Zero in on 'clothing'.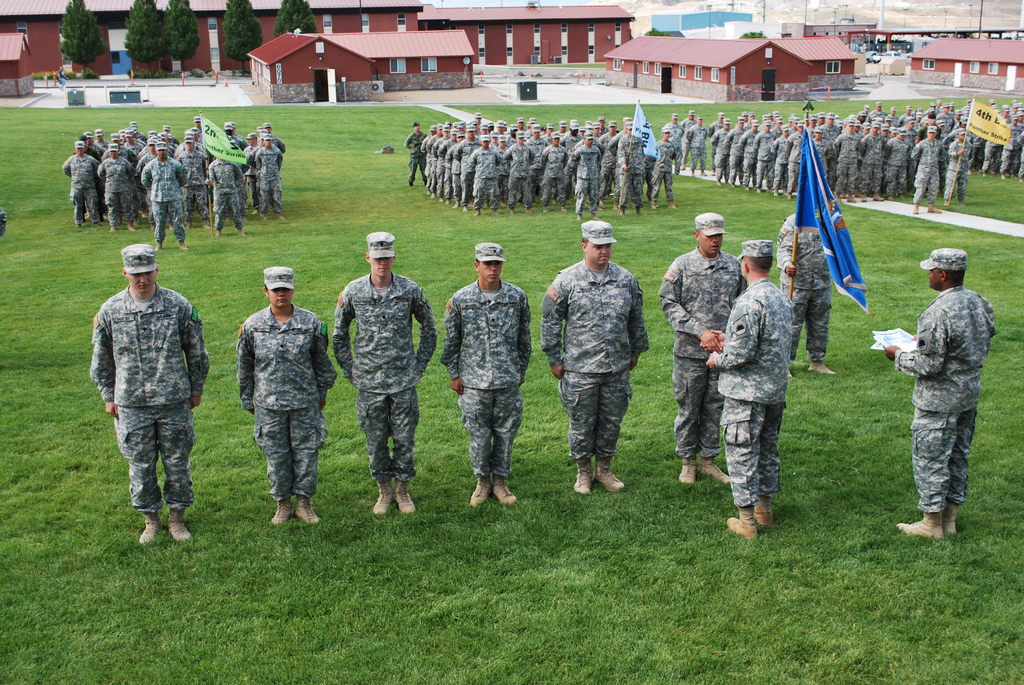
Zeroed in: {"x1": 87, "y1": 232, "x2": 202, "y2": 526}.
